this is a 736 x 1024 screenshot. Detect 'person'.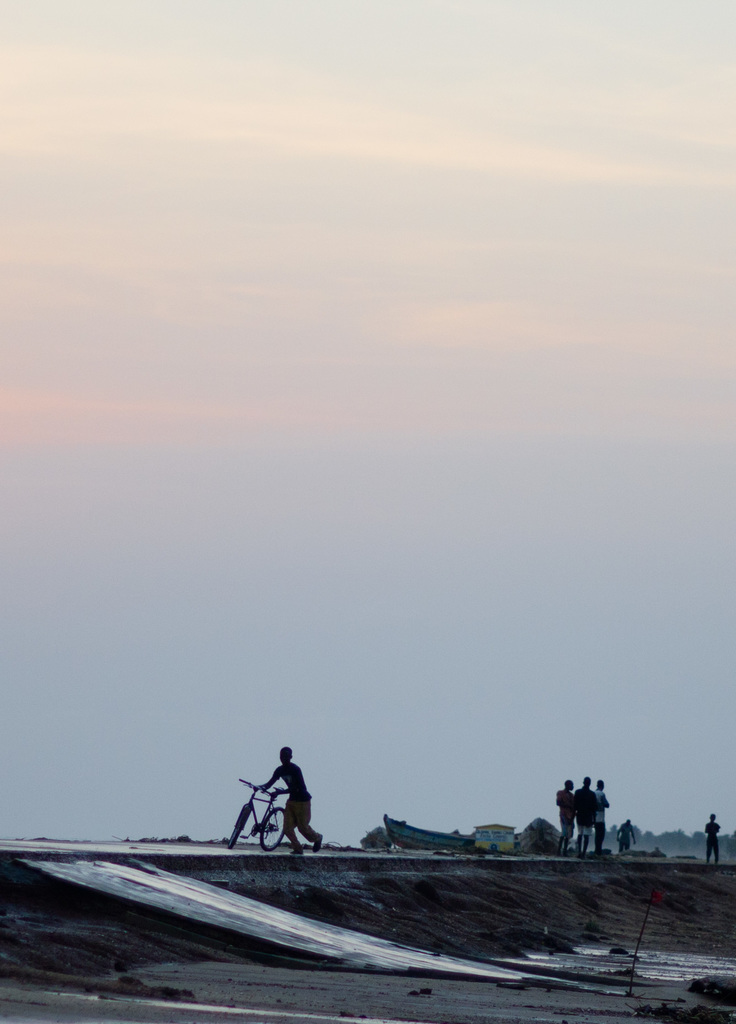
<box>573,776,596,848</box>.
